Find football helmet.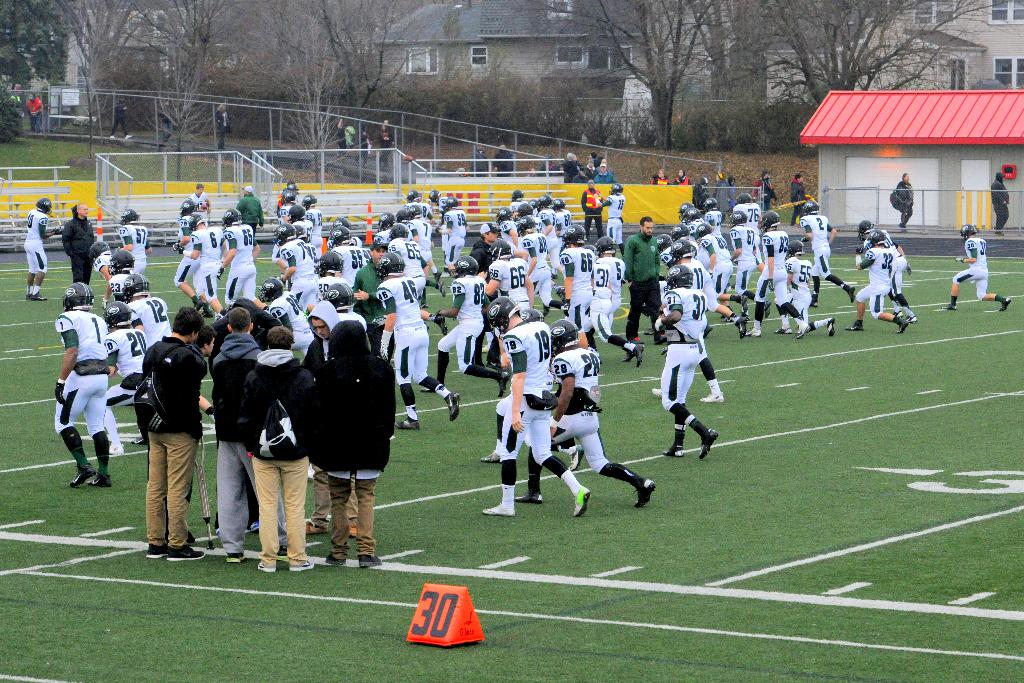
(959, 222, 977, 241).
